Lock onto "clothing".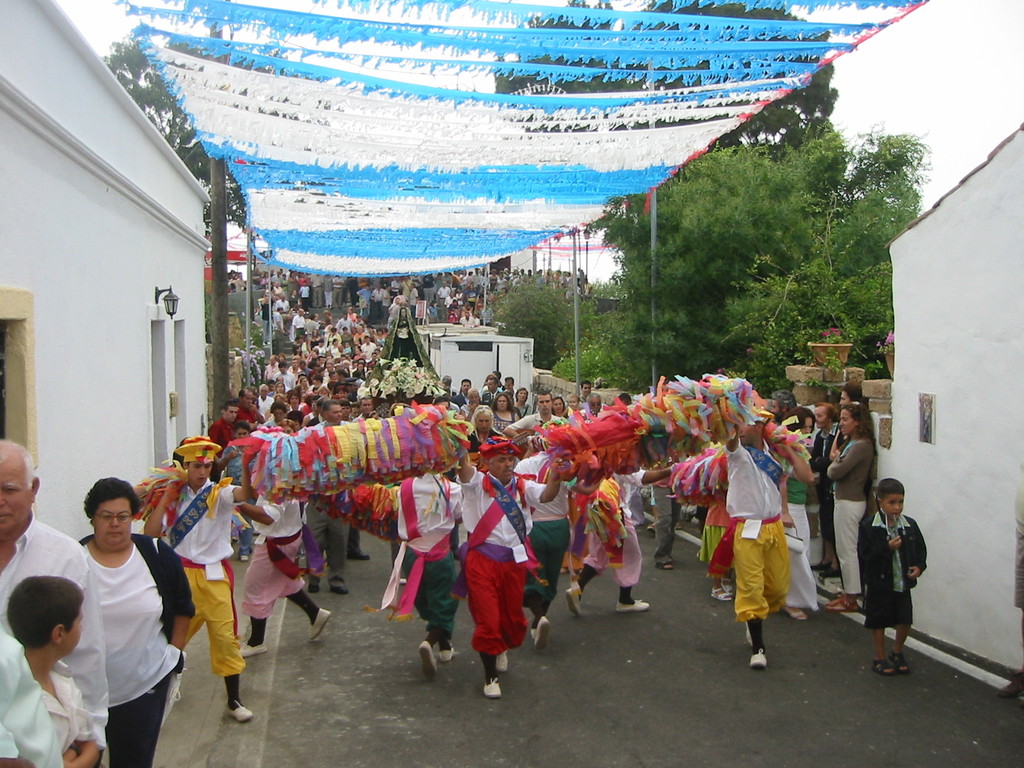
Locked: [541, 469, 573, 583].
